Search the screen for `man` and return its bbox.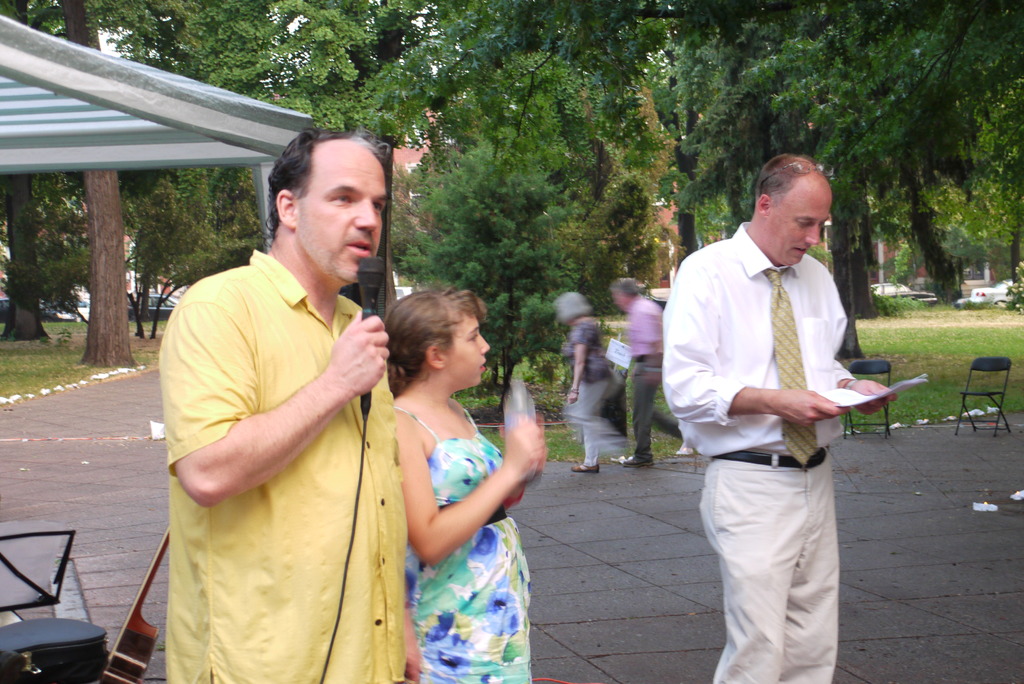
Found: 158,126,420,683.
